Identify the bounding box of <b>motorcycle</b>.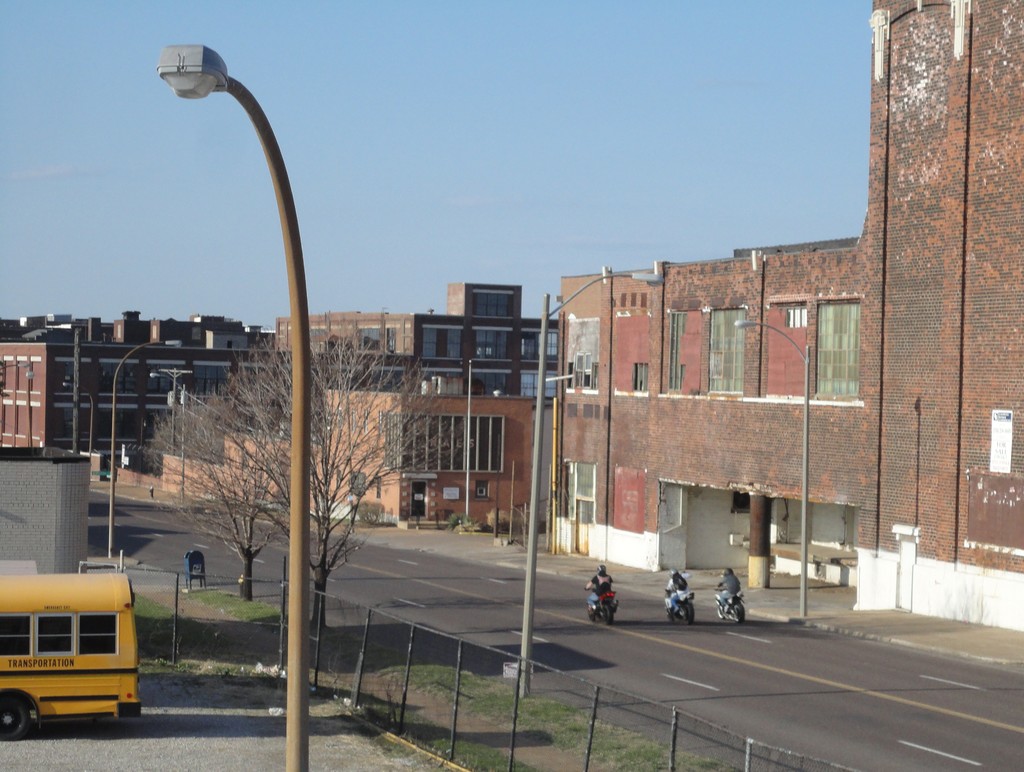
box=[666, 592, 694, 627].
